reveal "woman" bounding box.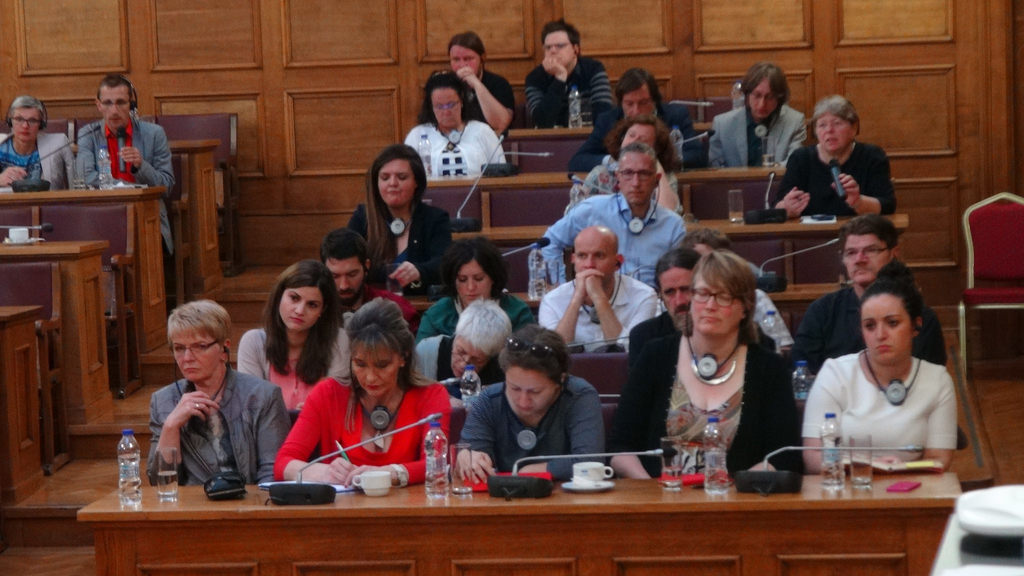
Revealed: detection(447, 32, 505, 136).
